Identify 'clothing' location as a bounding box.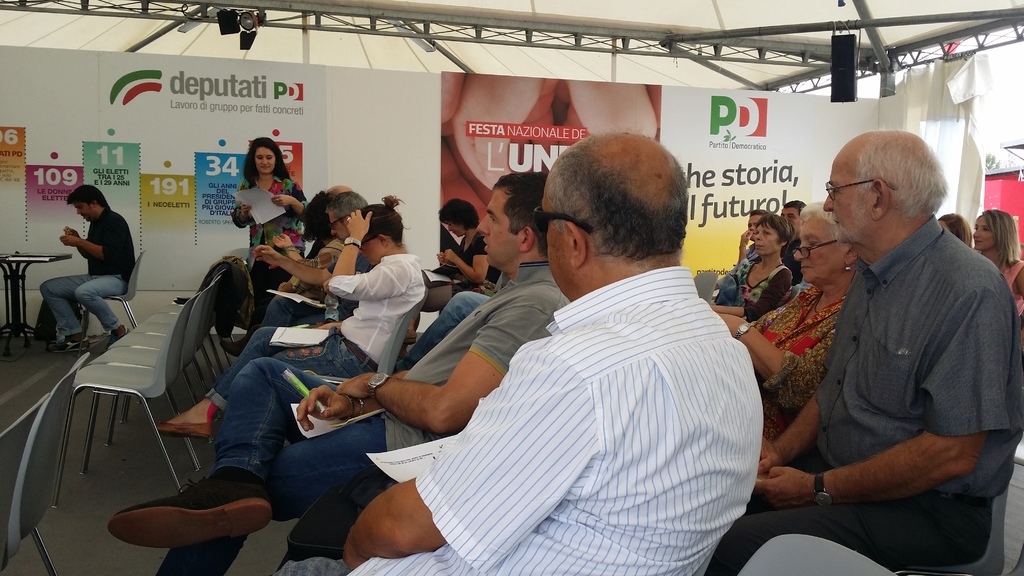
x1=765 y1=216 x2=1023 y2=520.
